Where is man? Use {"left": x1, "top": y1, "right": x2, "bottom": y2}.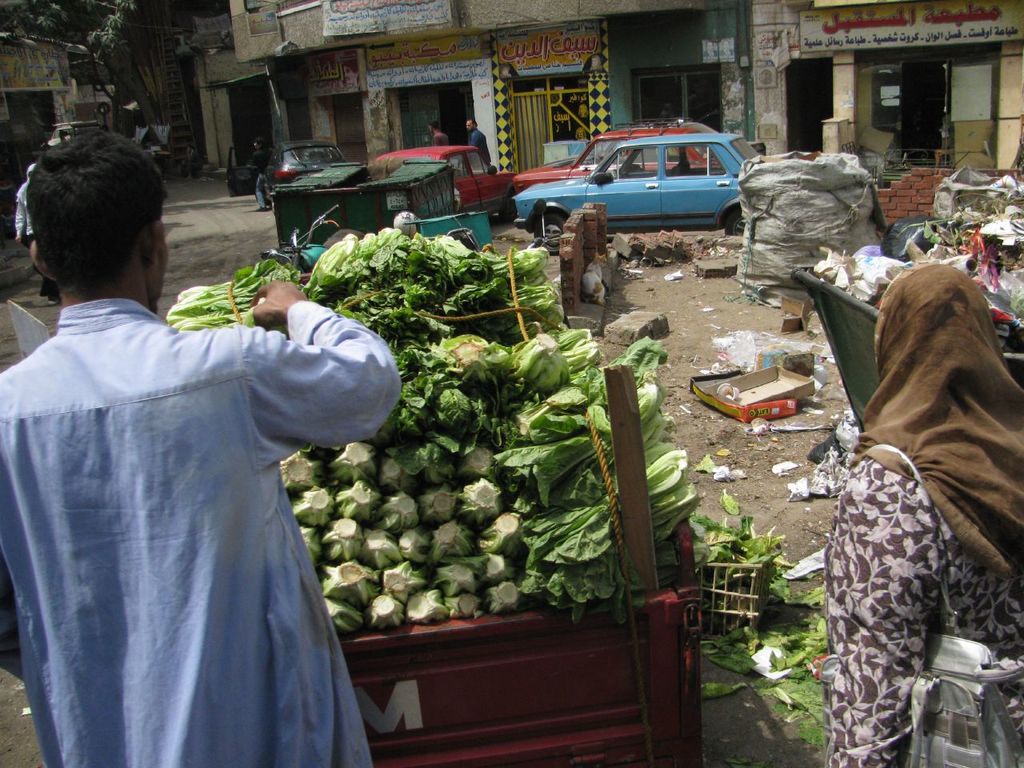
{"left": 463, "top": 117, "right": 487, "bottom": 155}.
